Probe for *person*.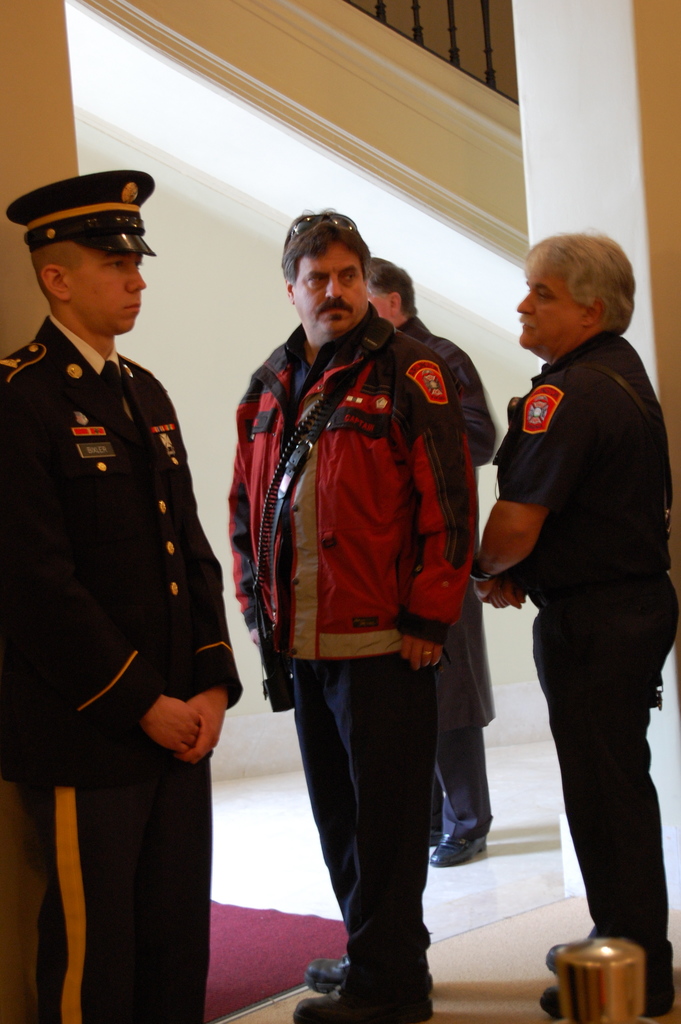
Probe result: l=229, t=204, r=480, b=1022.
